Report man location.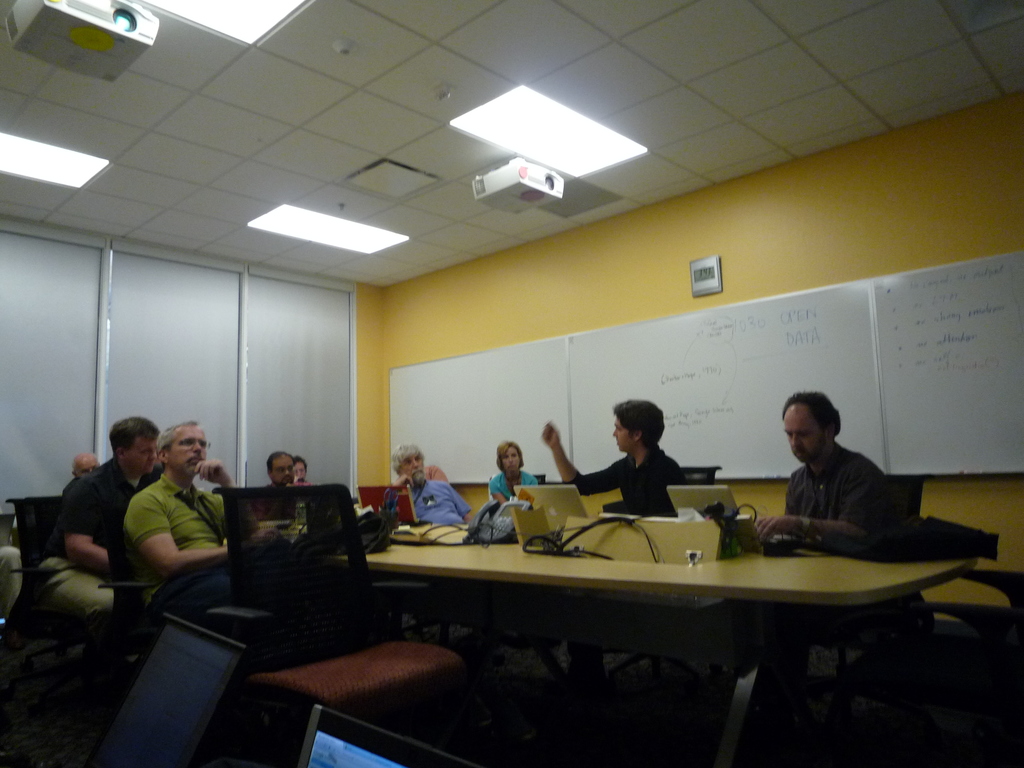
Report: Rect(24, 416, 165, 630).
